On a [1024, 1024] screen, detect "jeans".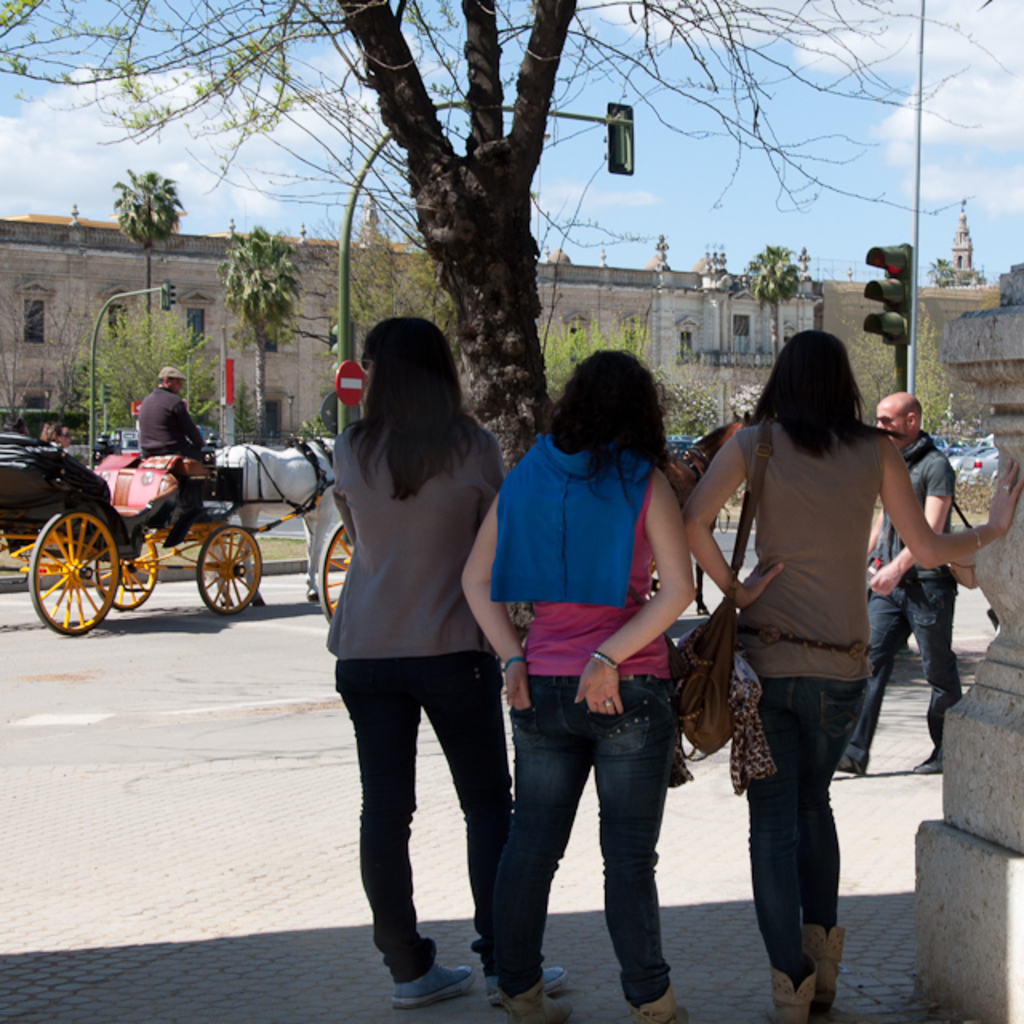
(left=744, top=672, right=866, bottom=976).
